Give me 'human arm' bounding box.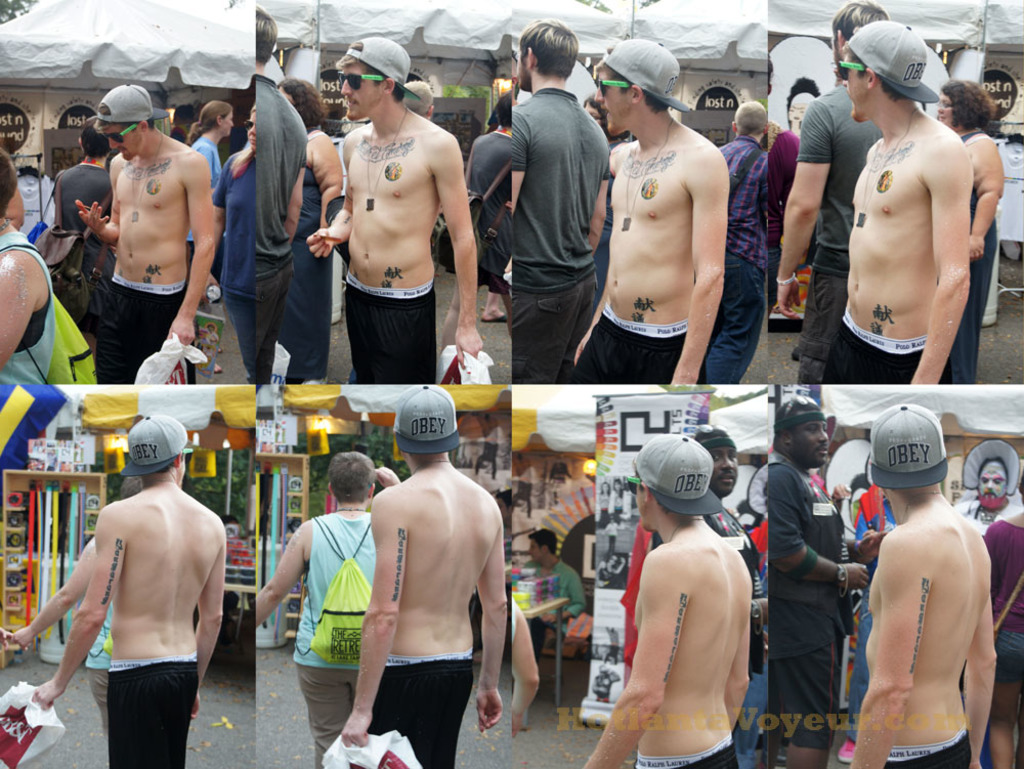
156, 146, 223, 351.
